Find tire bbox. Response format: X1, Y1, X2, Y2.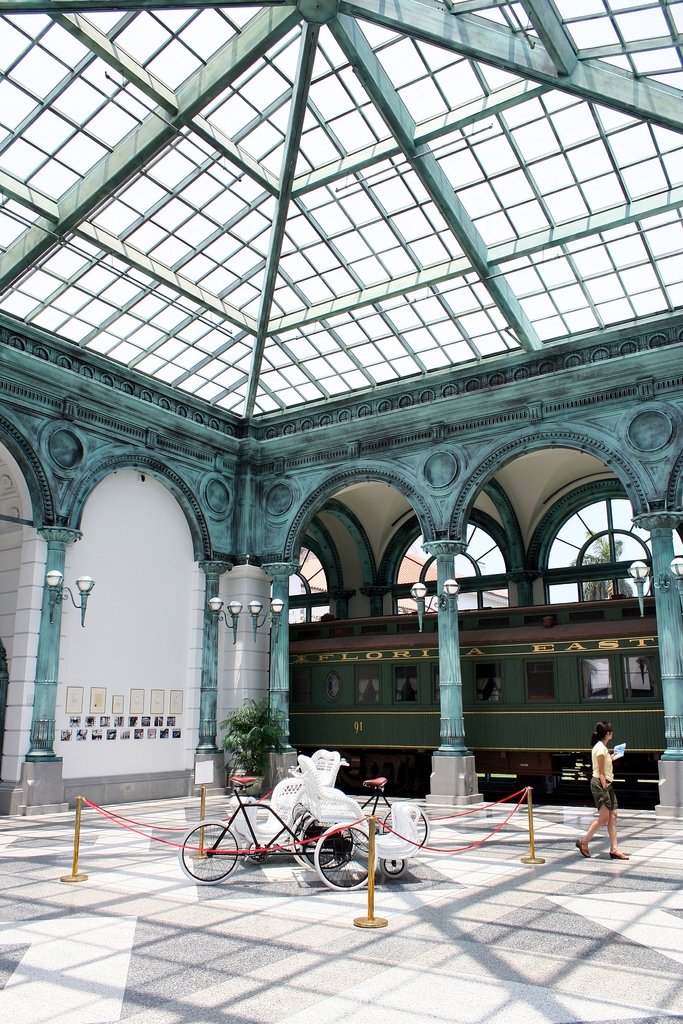
377, 803, 429, 856.
